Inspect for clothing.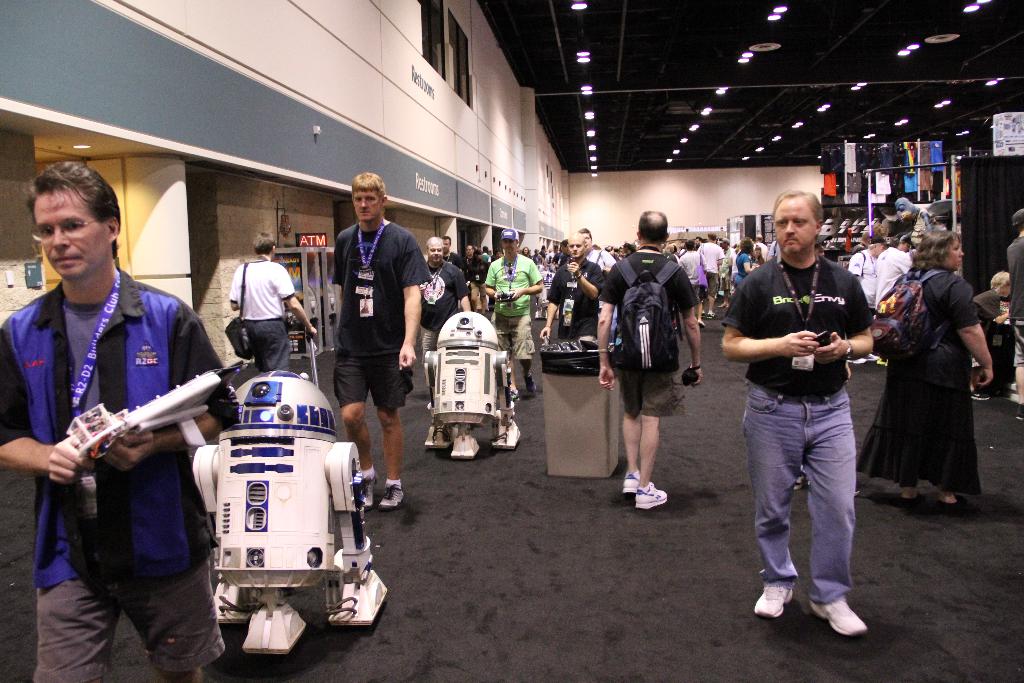
Inspection: BBox(730, 255, 757, 289).
